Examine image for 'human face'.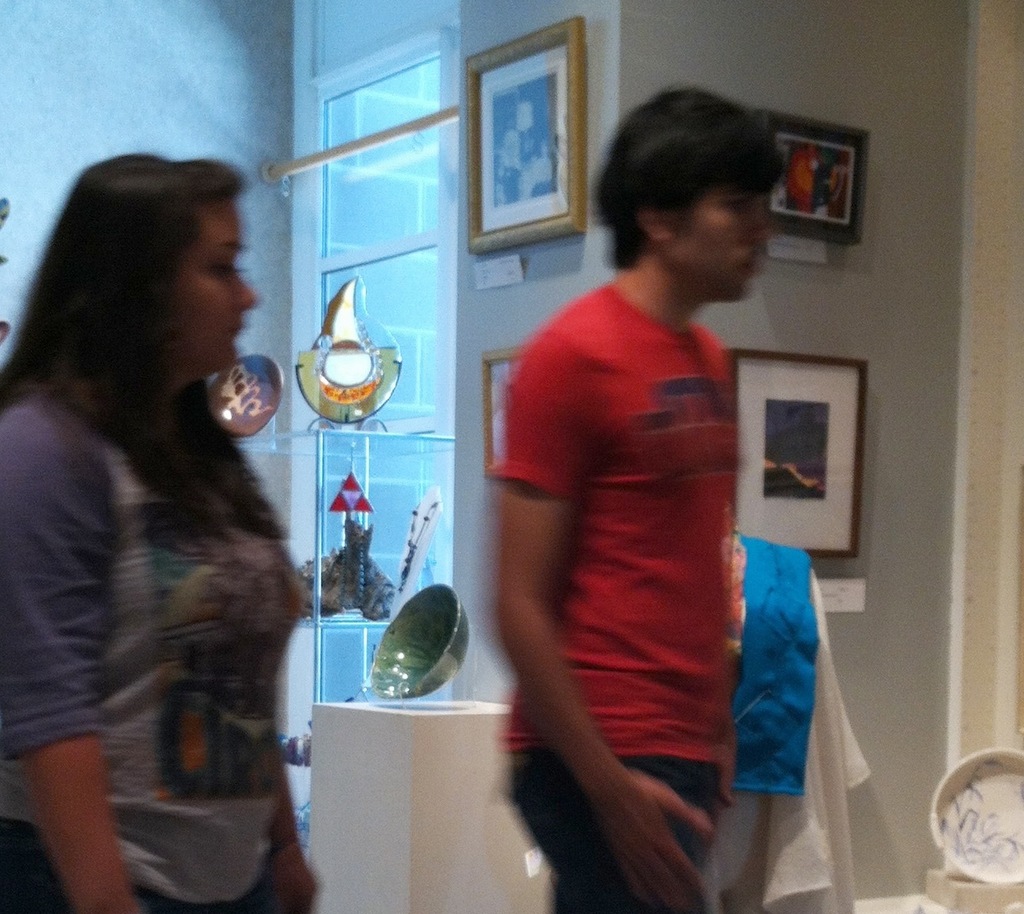
Examination result: [left=168, top=205, right=256, bottom=371].
